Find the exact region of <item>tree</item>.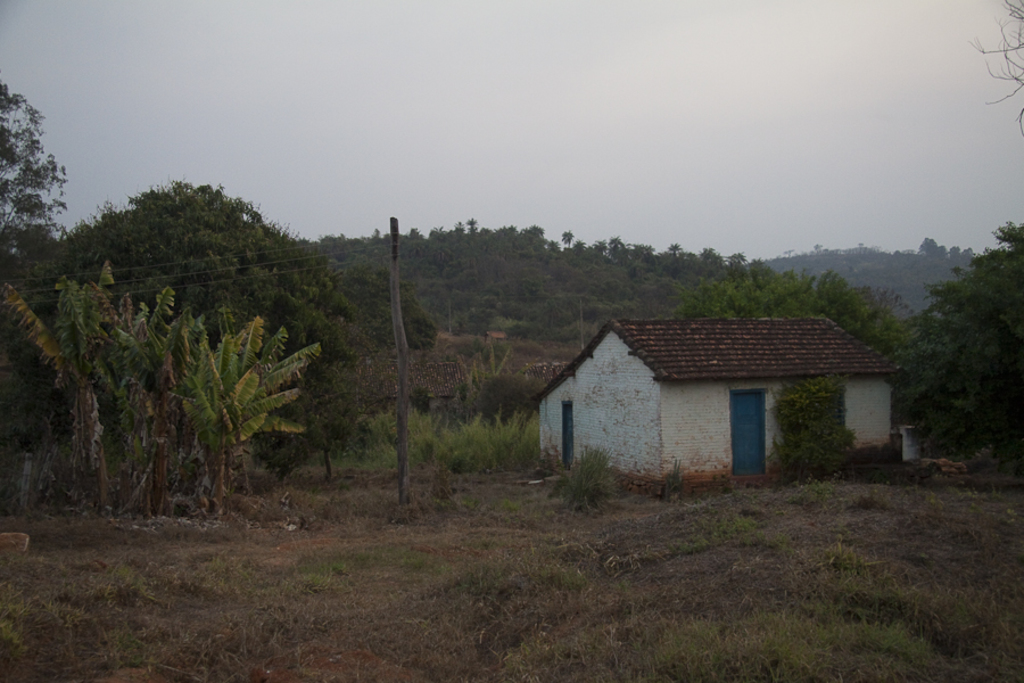
Exact region: <bbox>61, 181, 355, 468</bbox>.
